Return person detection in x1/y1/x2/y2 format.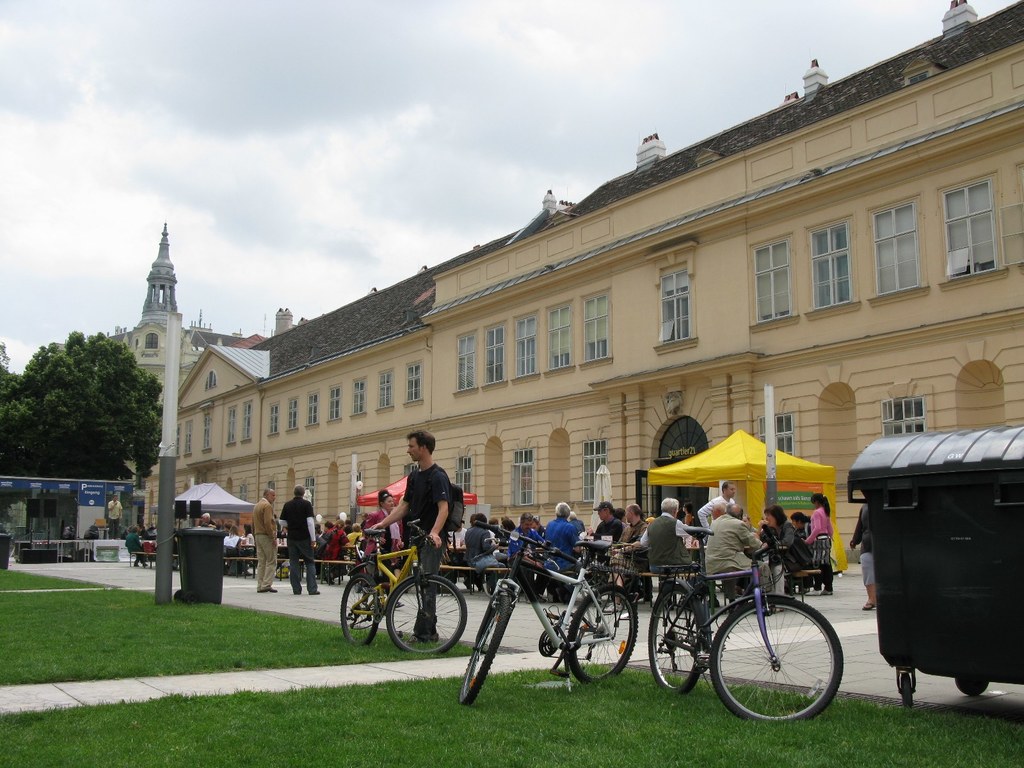
356/490/403/606.
